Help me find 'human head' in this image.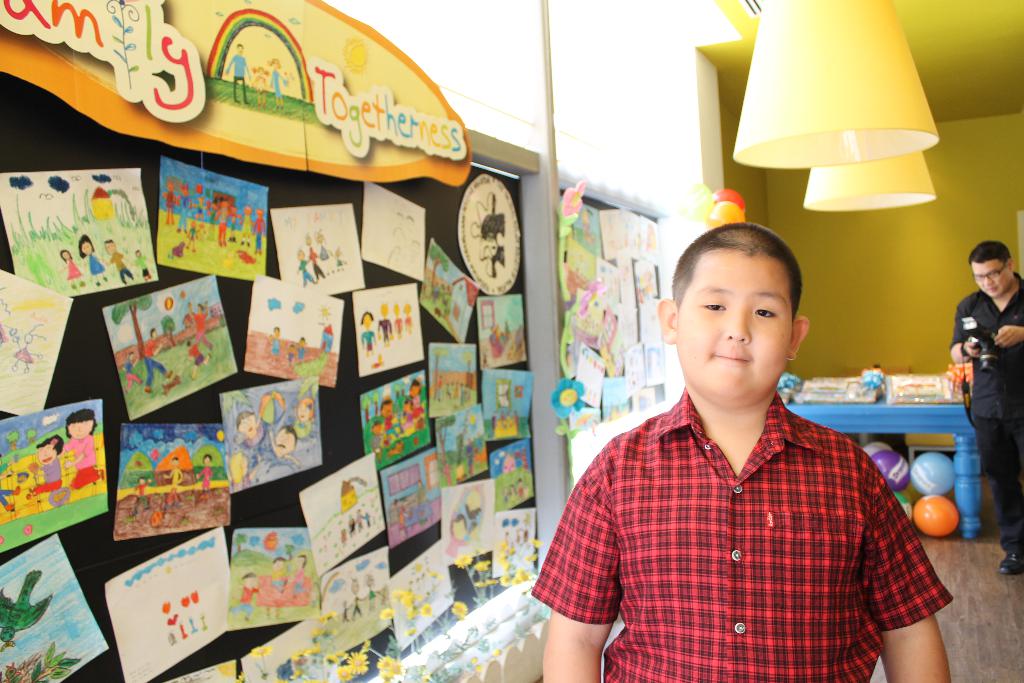
Found it: 35/435/63/466.
